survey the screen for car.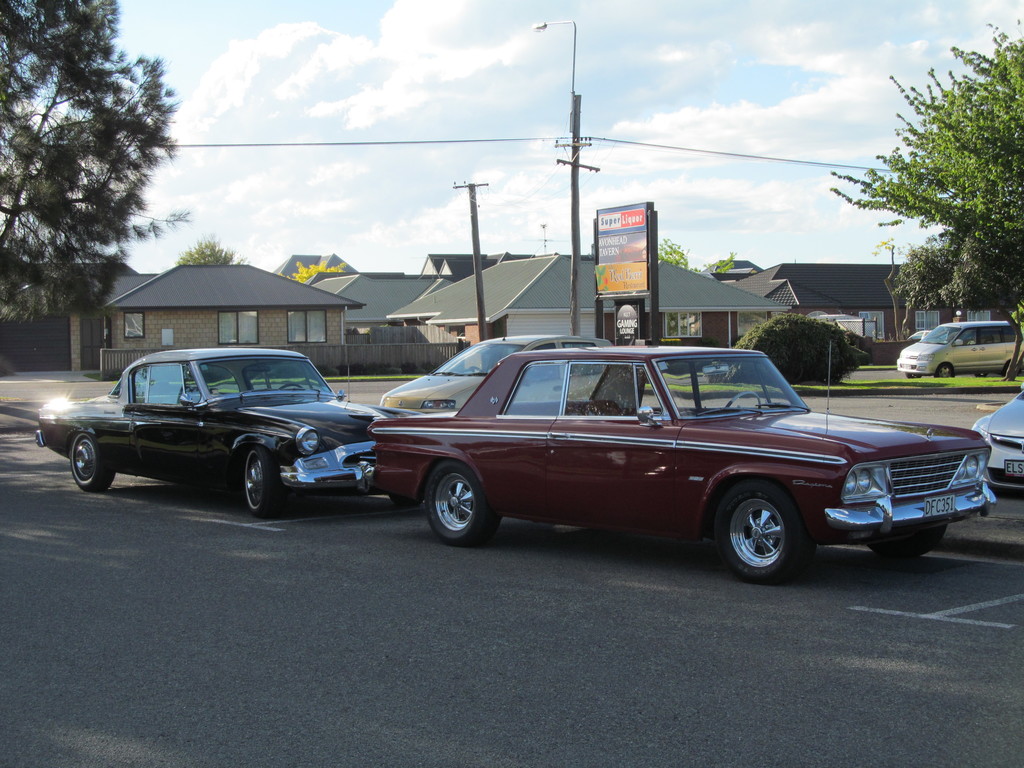
Survey found: crop(975, 386, 1023, 493).
